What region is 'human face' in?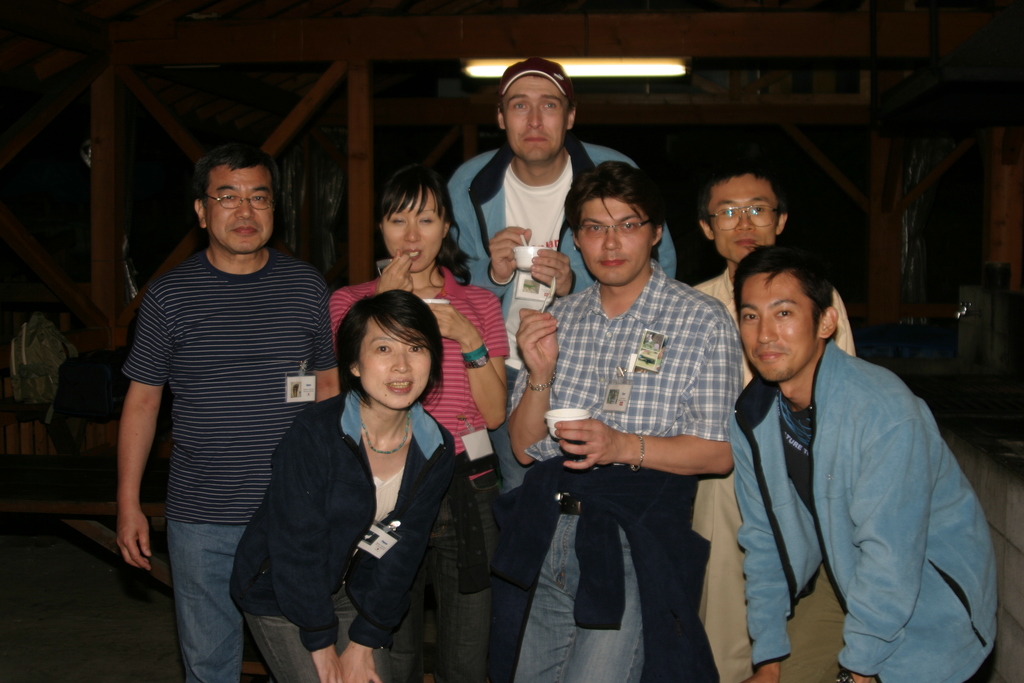
{"x1": 740, "y1": 274, "x2": 818, "y2": 381}.
